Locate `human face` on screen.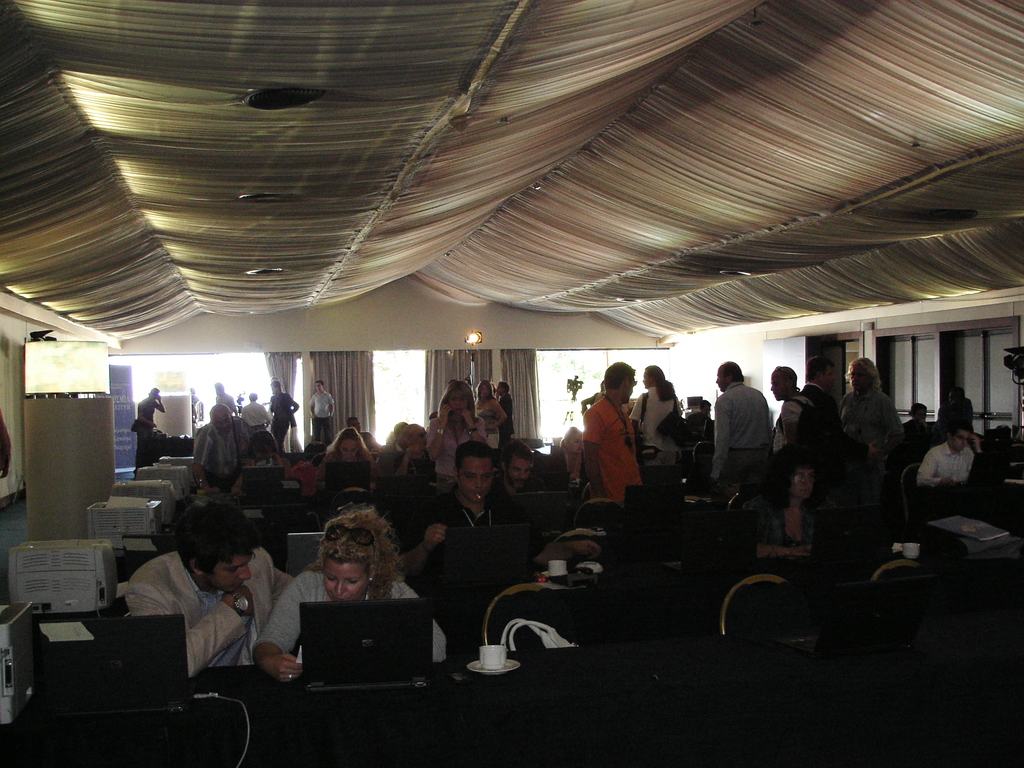
On screen at detection(458, 457, 489, 503).
